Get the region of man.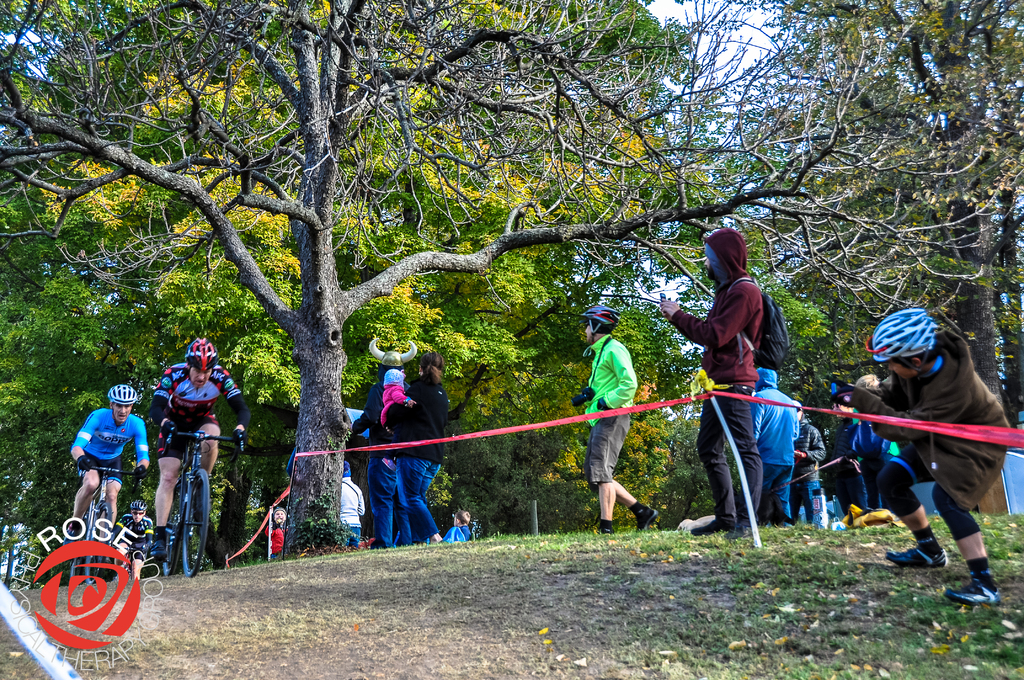
(x1=127, y1=337, x2=270, y2=597).
